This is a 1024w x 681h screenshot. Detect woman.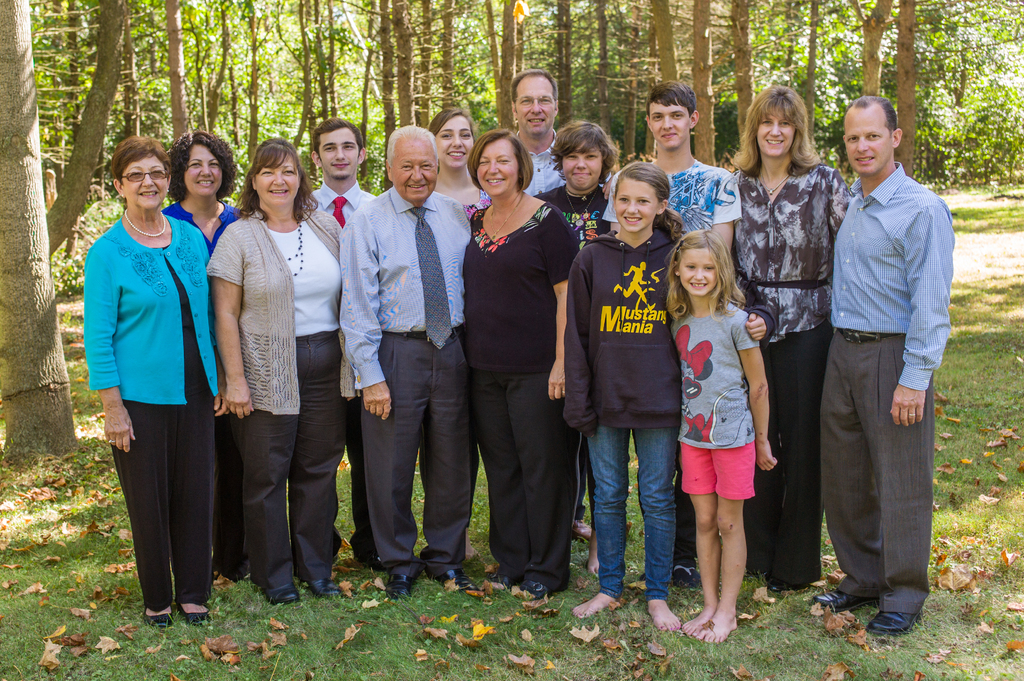
[x1=424, y1=104, x2=492, y2=563].
